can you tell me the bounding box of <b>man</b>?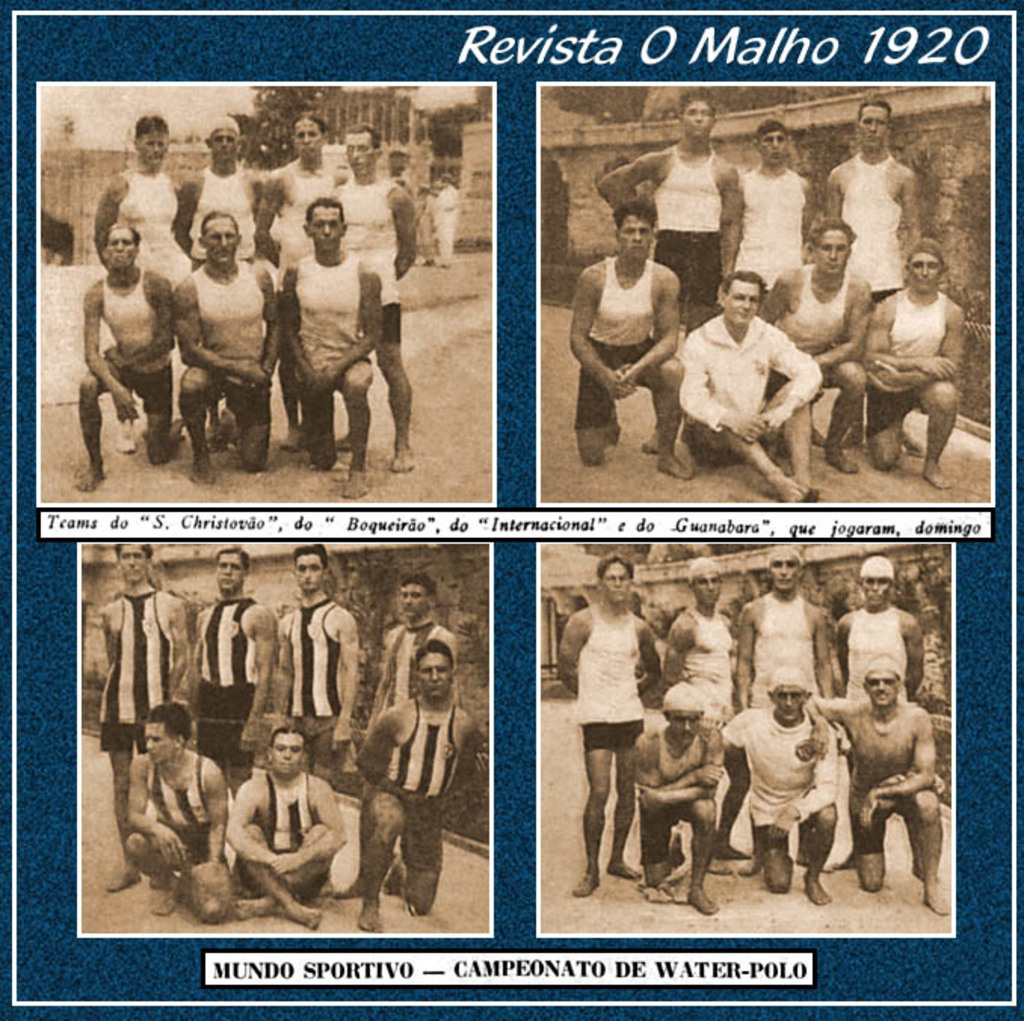
97, 539, 190, 893.
